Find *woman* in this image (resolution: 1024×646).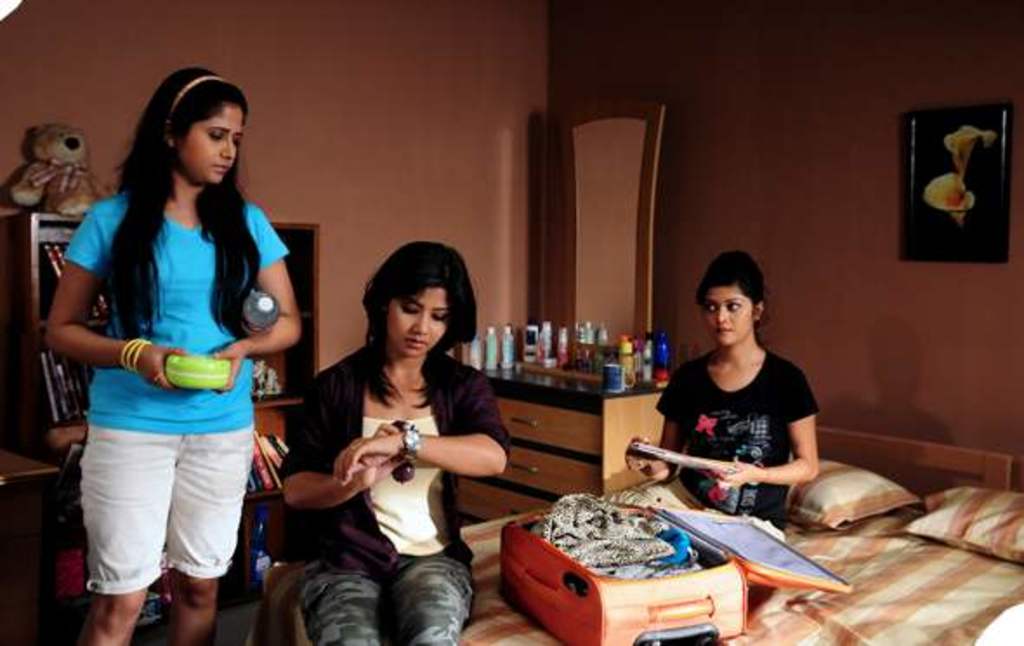
[281,243,509,645].
